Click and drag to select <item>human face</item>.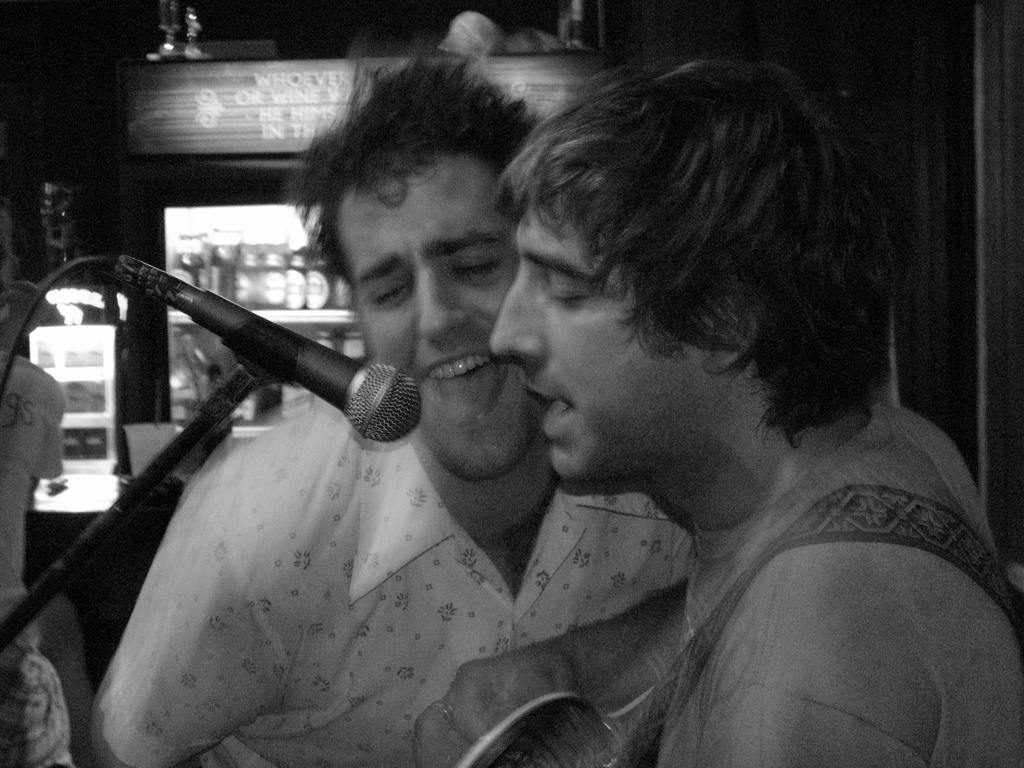
Selection: 487 204 730 484.
